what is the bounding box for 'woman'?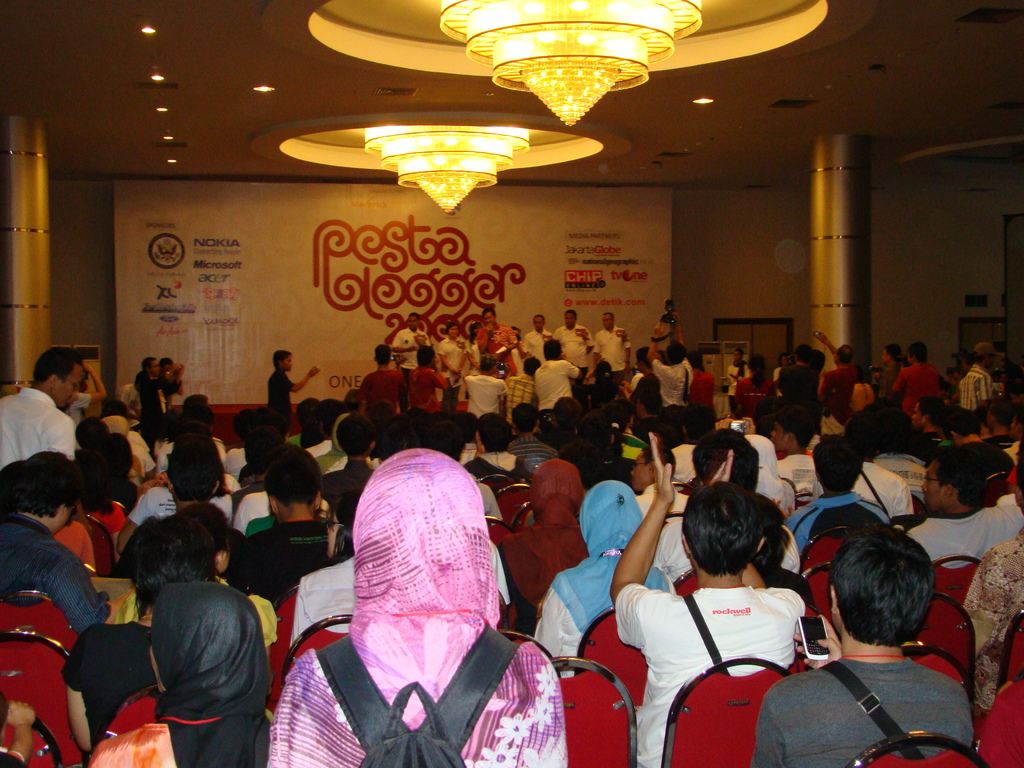
left=467, top=321, right=484, bottom=376.
